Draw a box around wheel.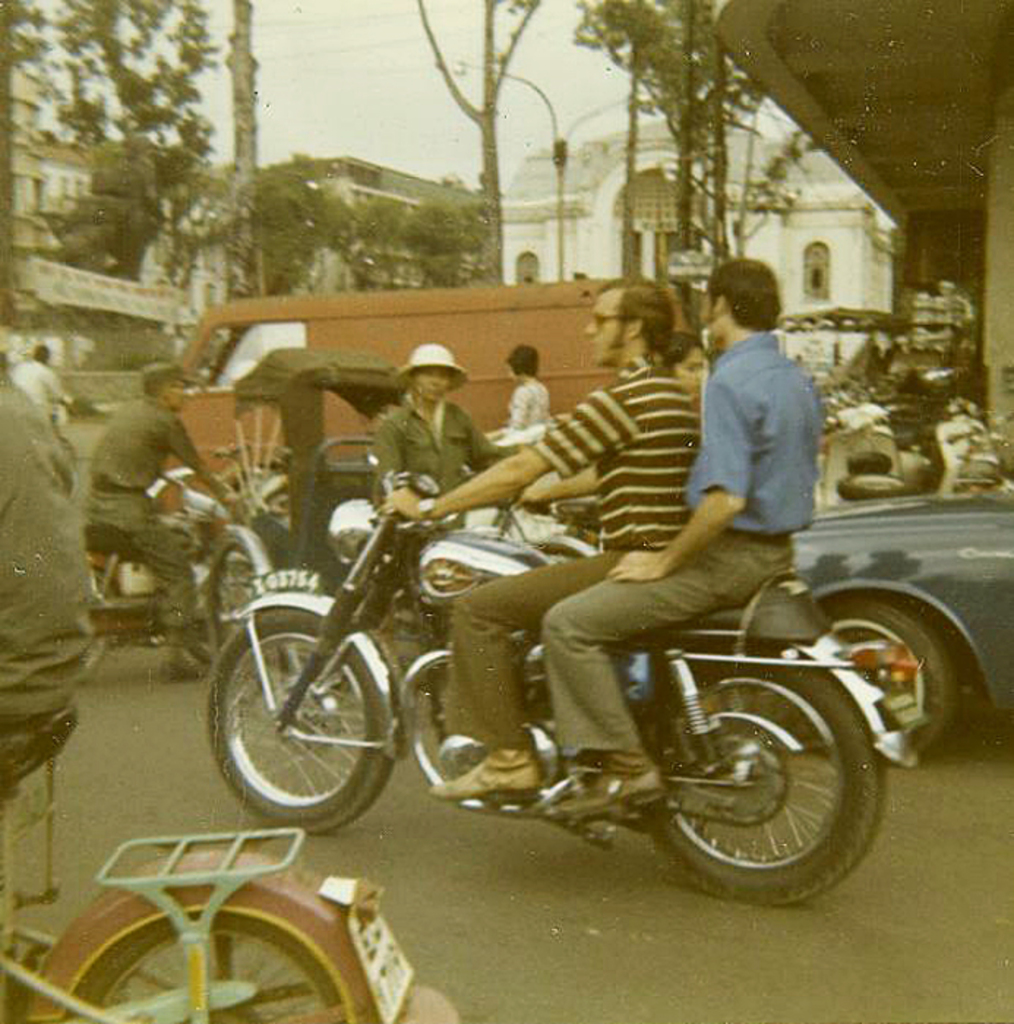
(x1=214, y1=595, x2=401, y2=822).
